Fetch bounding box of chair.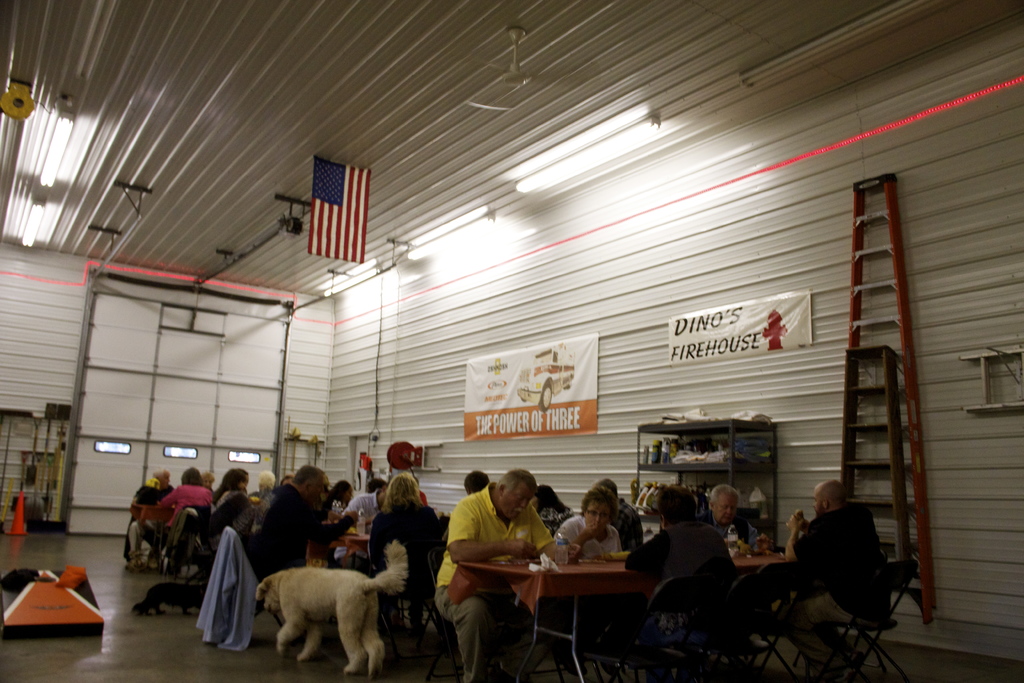
Bbox: bbox(223, 529, 287, 643).
